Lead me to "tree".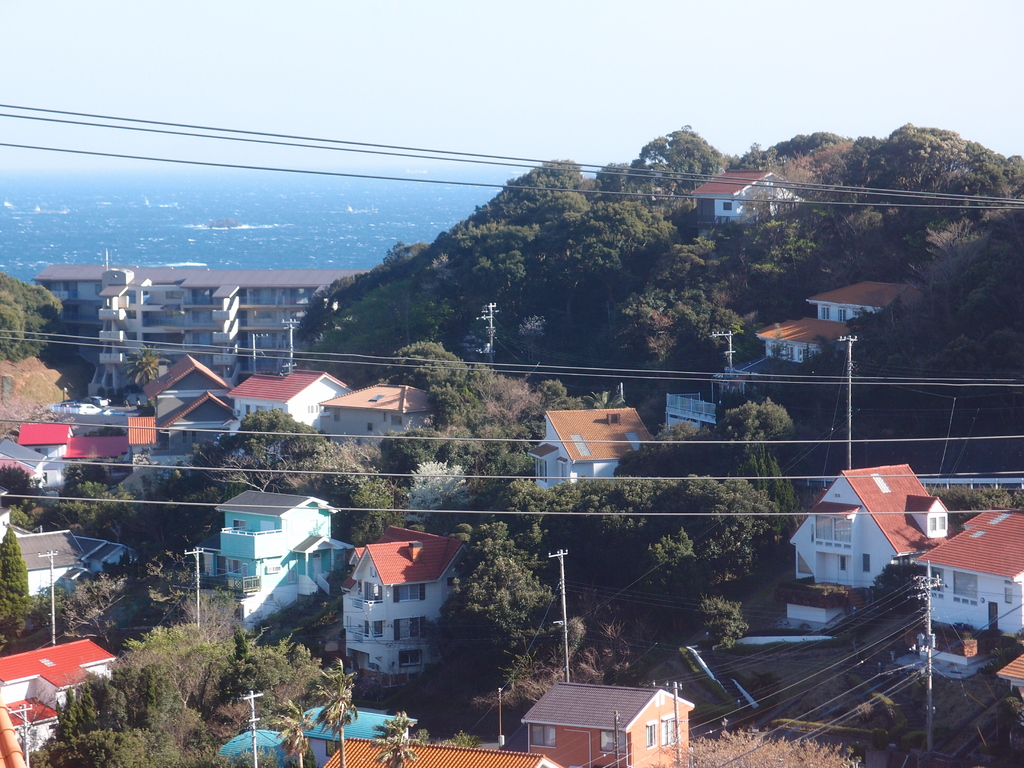
Lead to left=60, top=462, right=108, bottom=502.
